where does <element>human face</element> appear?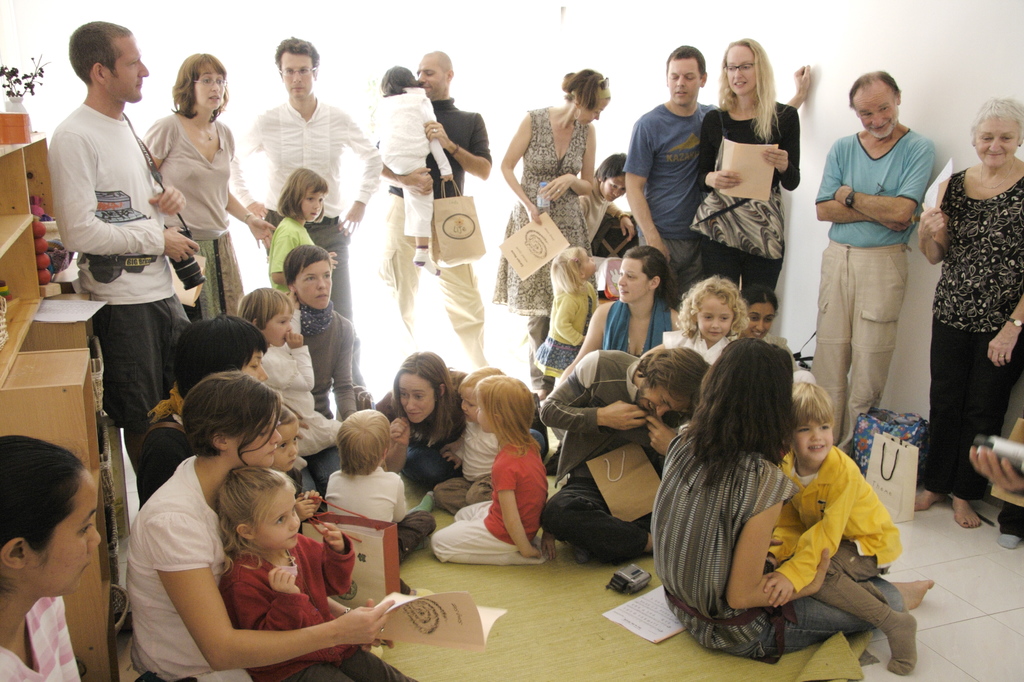
Appears at pyautogui.locateOnScreen(399, 375, 434, 425).
